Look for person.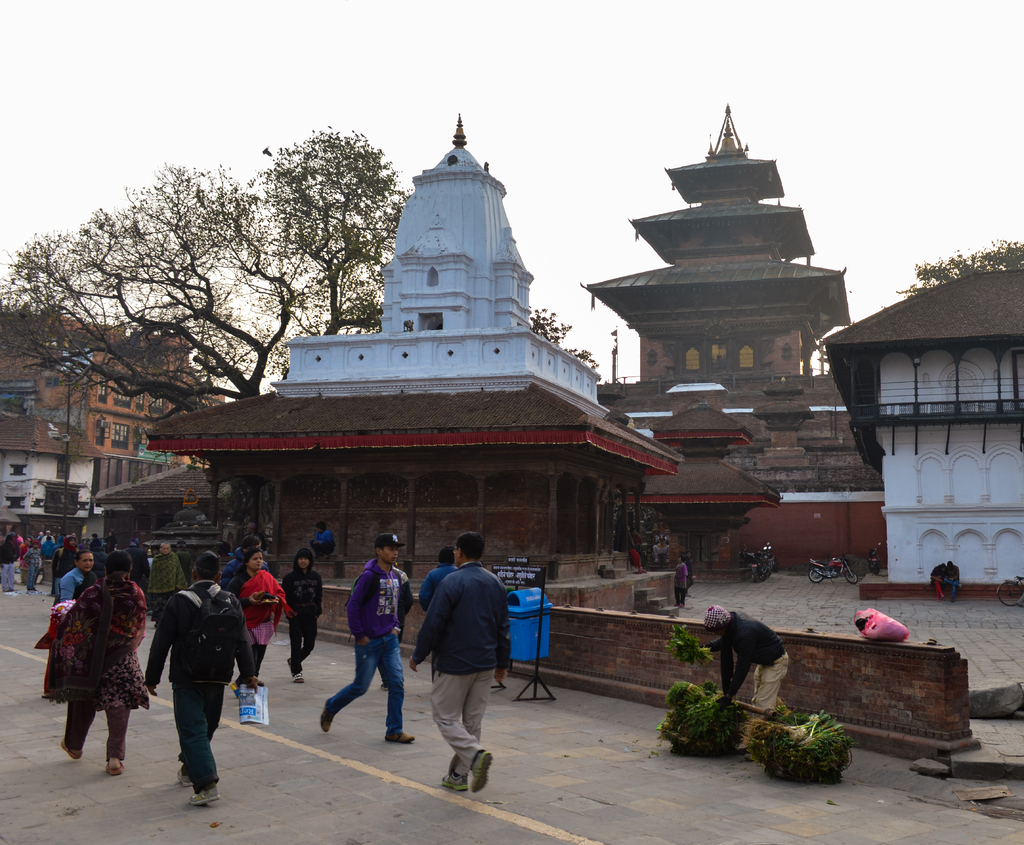
Found: {"x1": 419, "y1": 536, "x2": 460, "y2": 690}.
